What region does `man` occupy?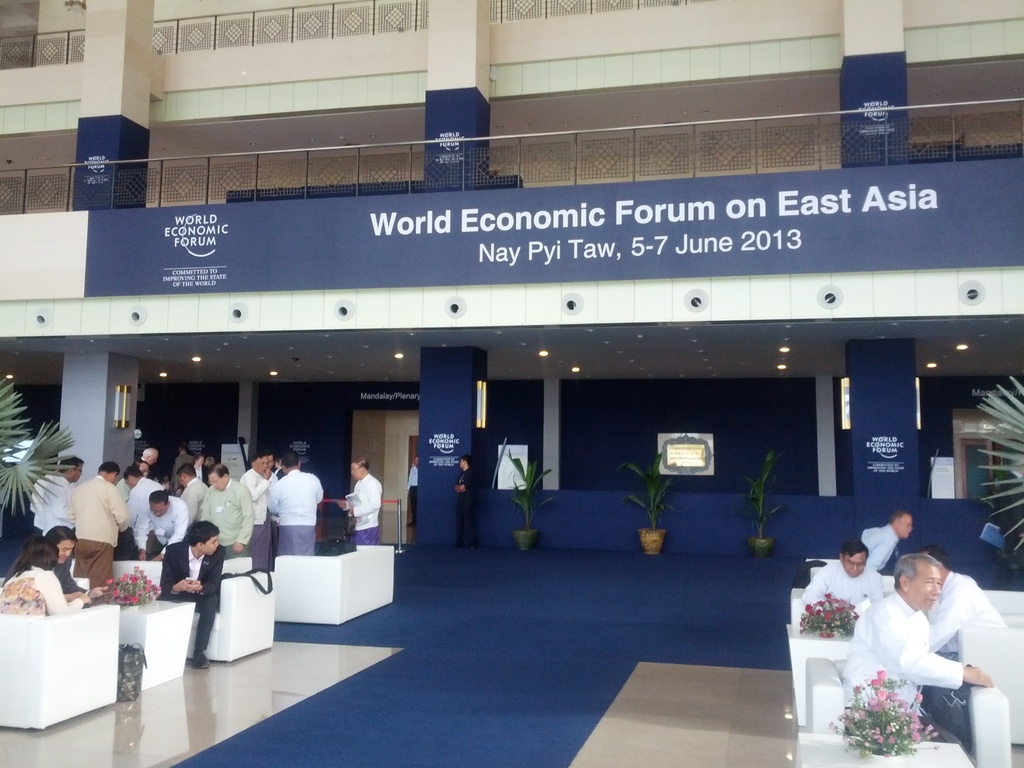
[834, 554, 993, 757].
